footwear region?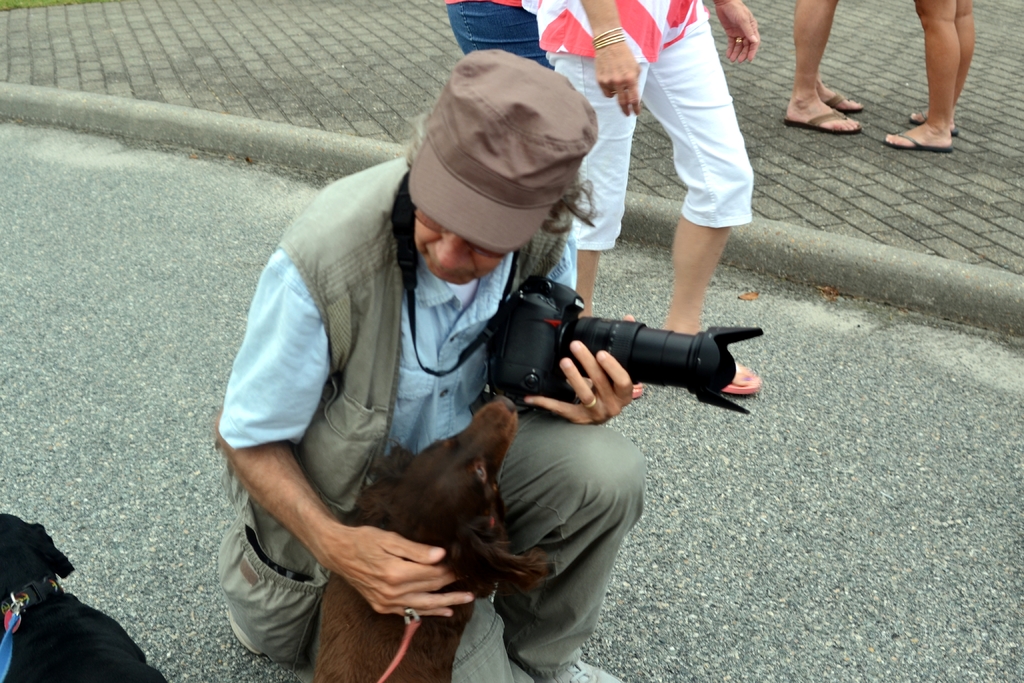
bbox(786, 107, 863, 135)
